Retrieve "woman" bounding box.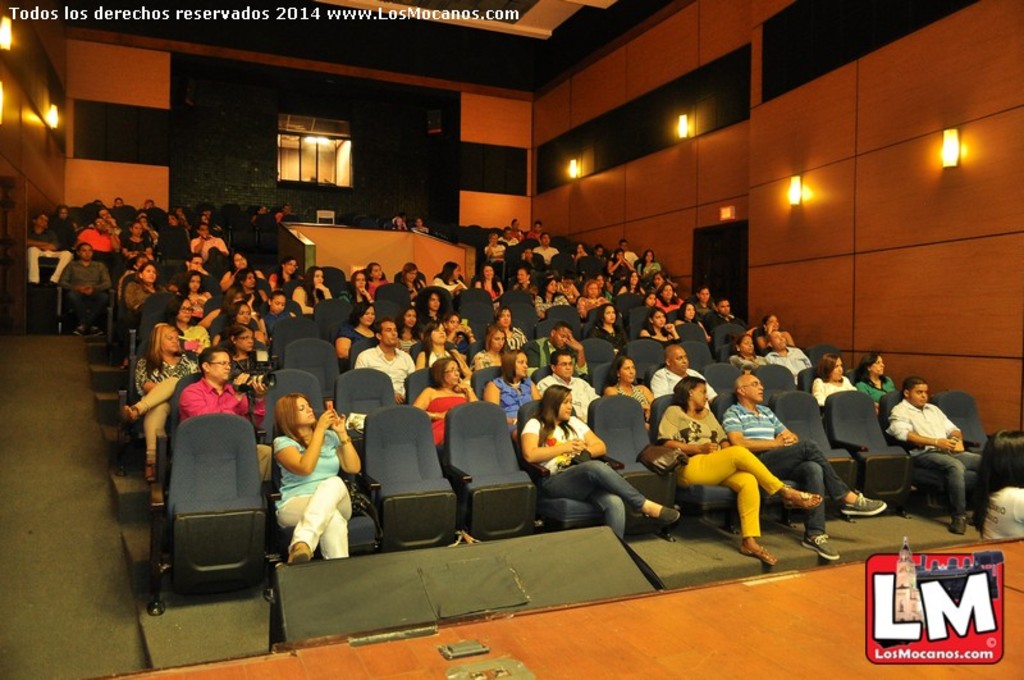
Bounding box: <bbox>330, 297, 384, 368</bbox>.
